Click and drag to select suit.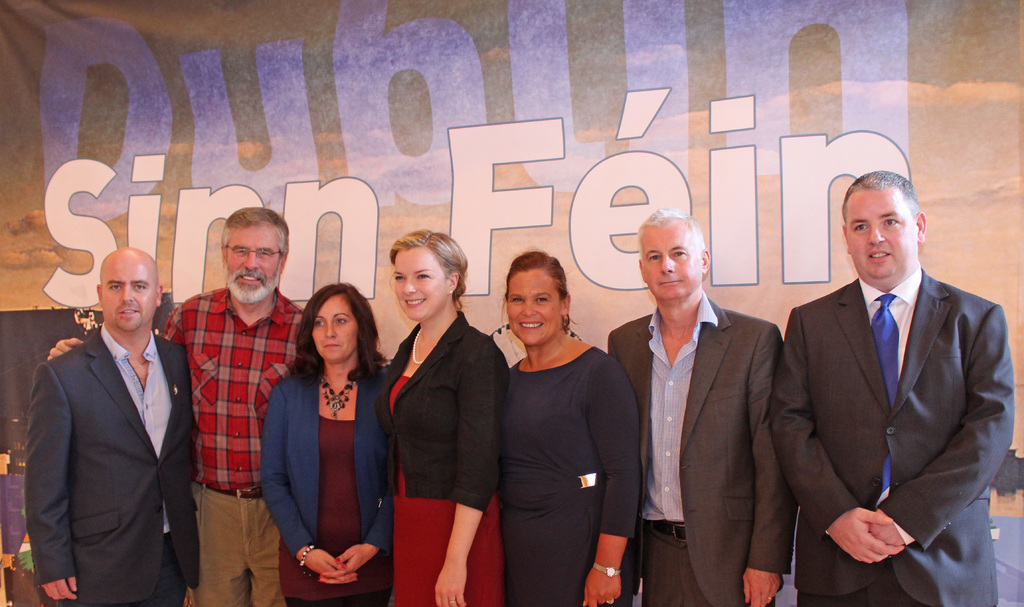
Selection: [x1=375, y1=308, x2=511, y2=514].
